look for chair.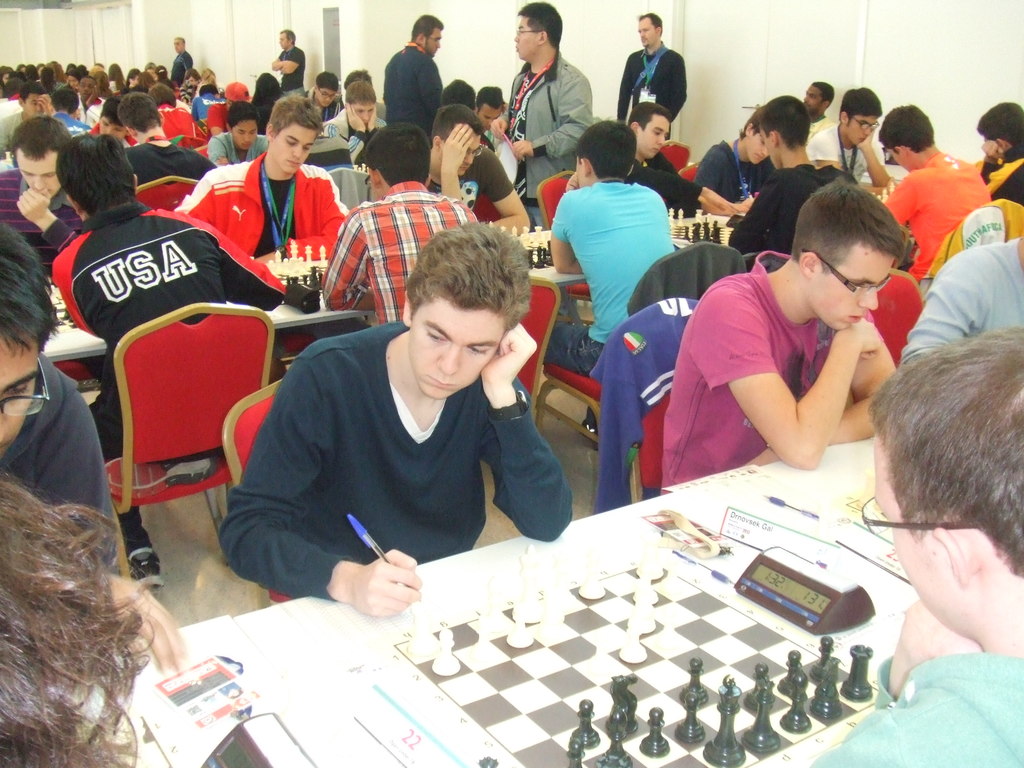
Found: left=97, top=299, right=278, bottom=578.
